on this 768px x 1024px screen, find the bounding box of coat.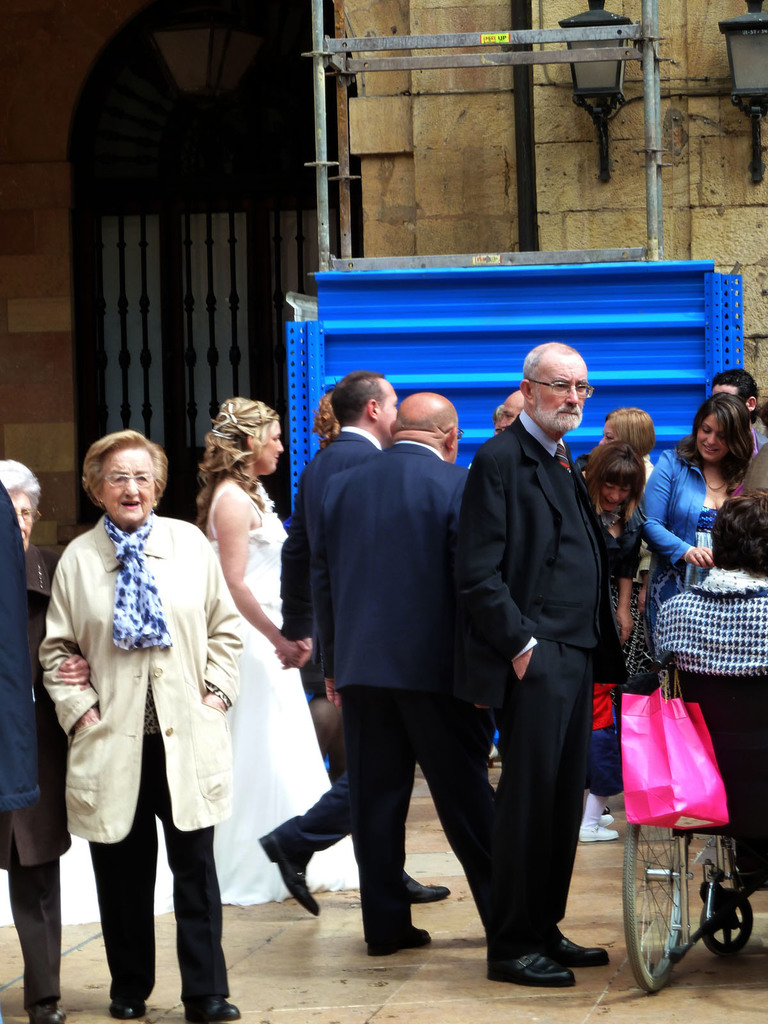
Bounding box: x1=440, y1=419, x2=626, y2=724.
